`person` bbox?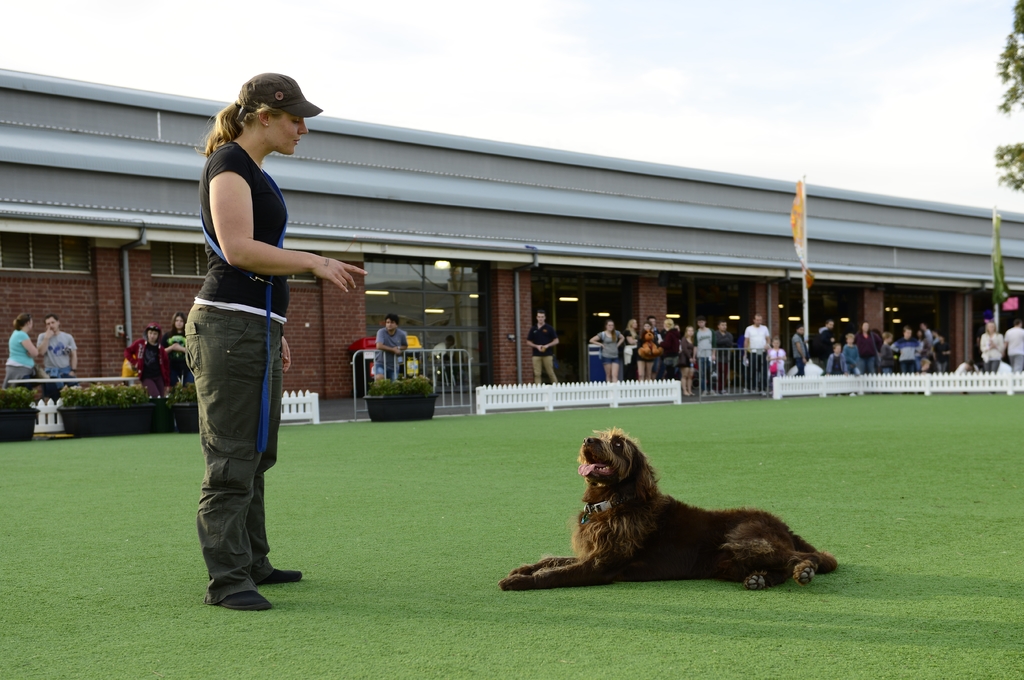
521 311 556 376
